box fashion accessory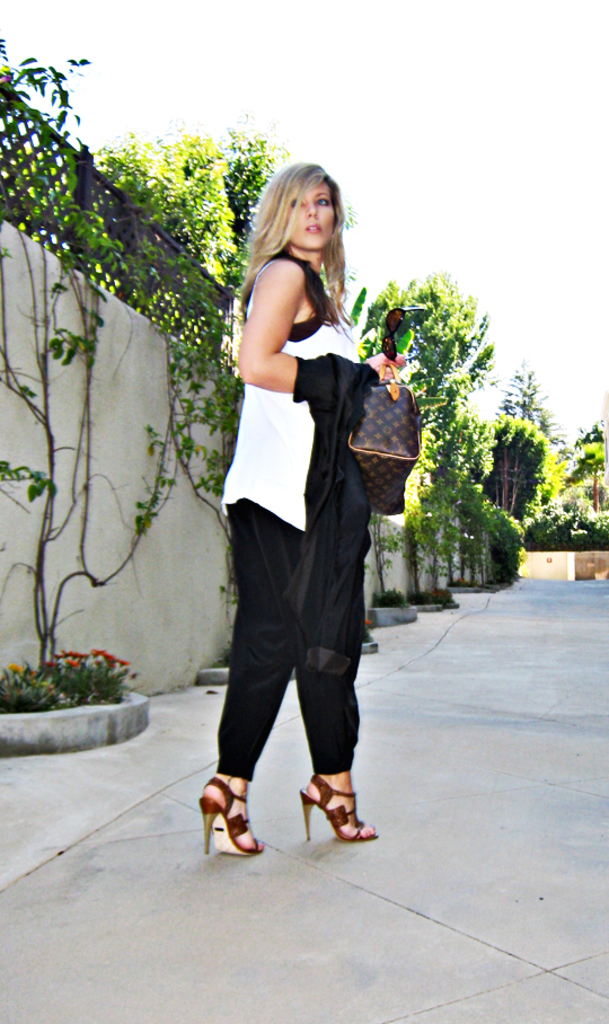
left=381, top=307, right=427, bottom=365
